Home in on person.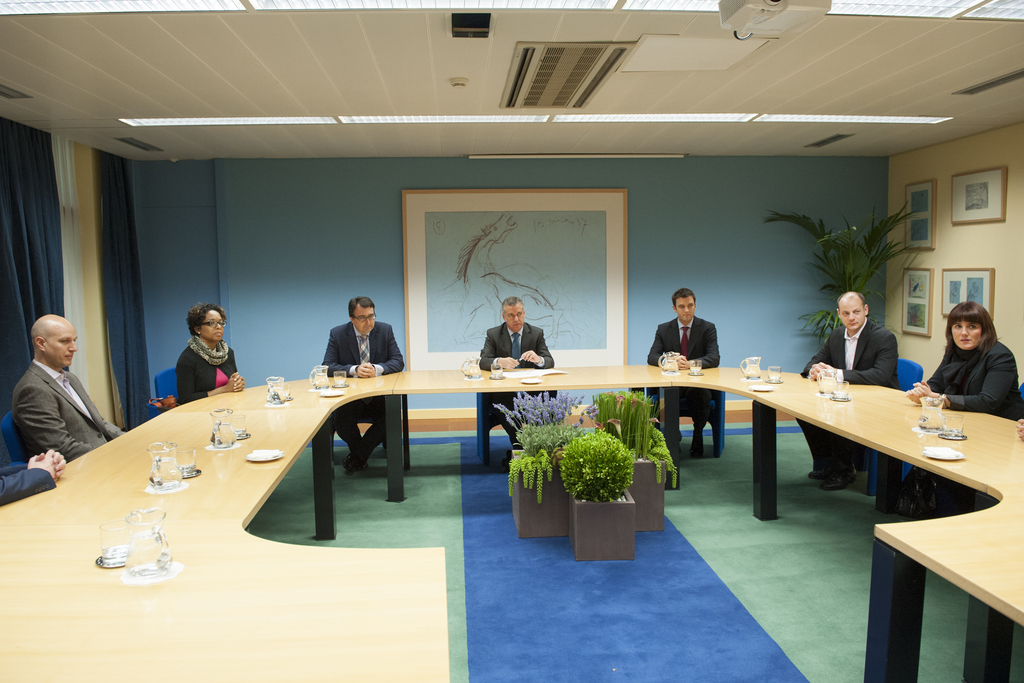
Homed in at 312, 293, 403, 478.
